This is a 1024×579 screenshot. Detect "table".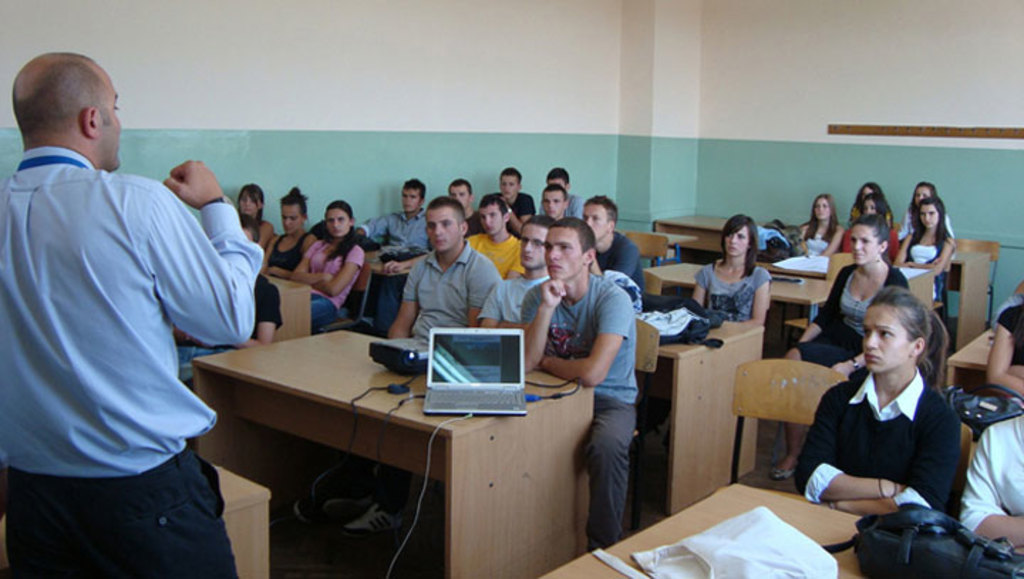
pyautogui.locateOnScreen(765, 252, 933, 314).
